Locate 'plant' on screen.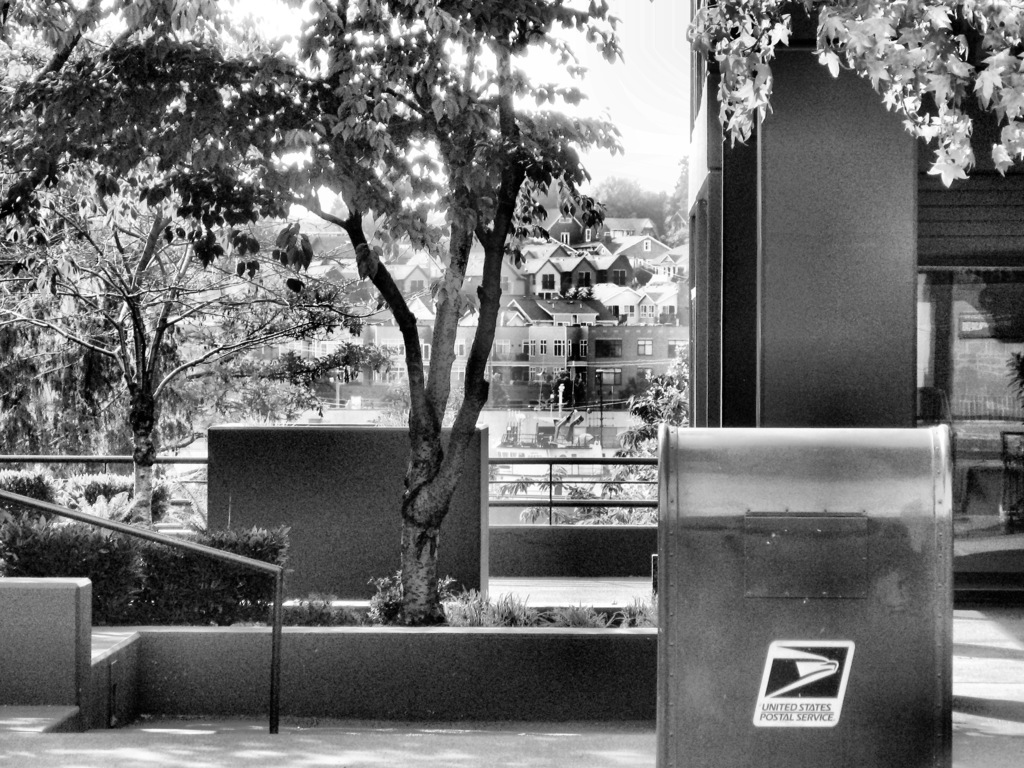
On screen at {"left": 546, "top": 593, "right": 604, "bottom": 625}.
